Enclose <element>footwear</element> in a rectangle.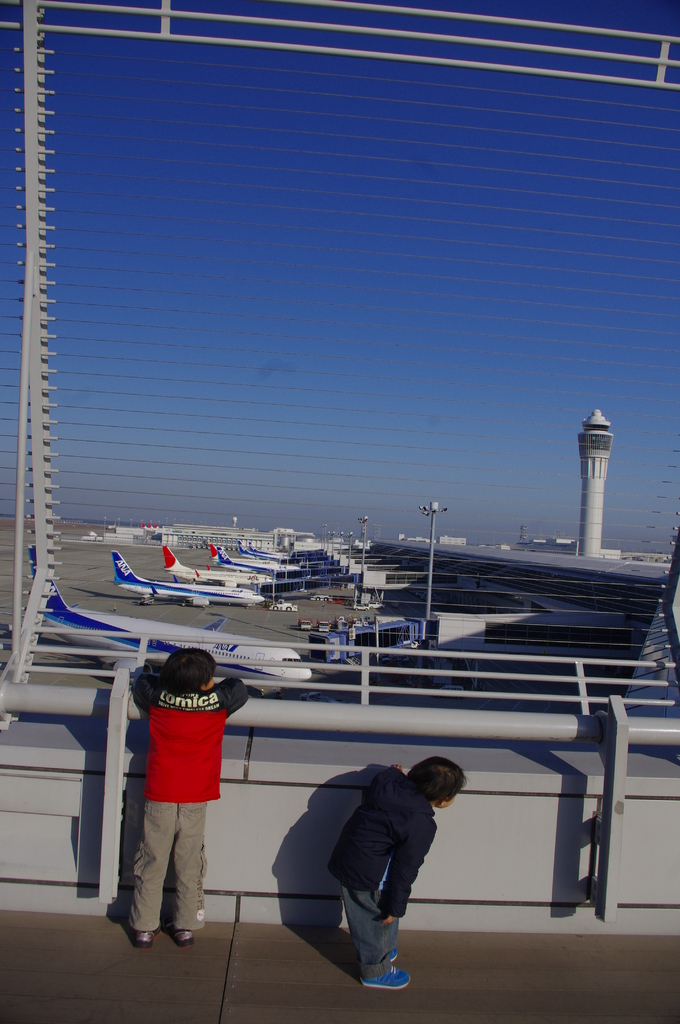
368, 967, 416, 986.
